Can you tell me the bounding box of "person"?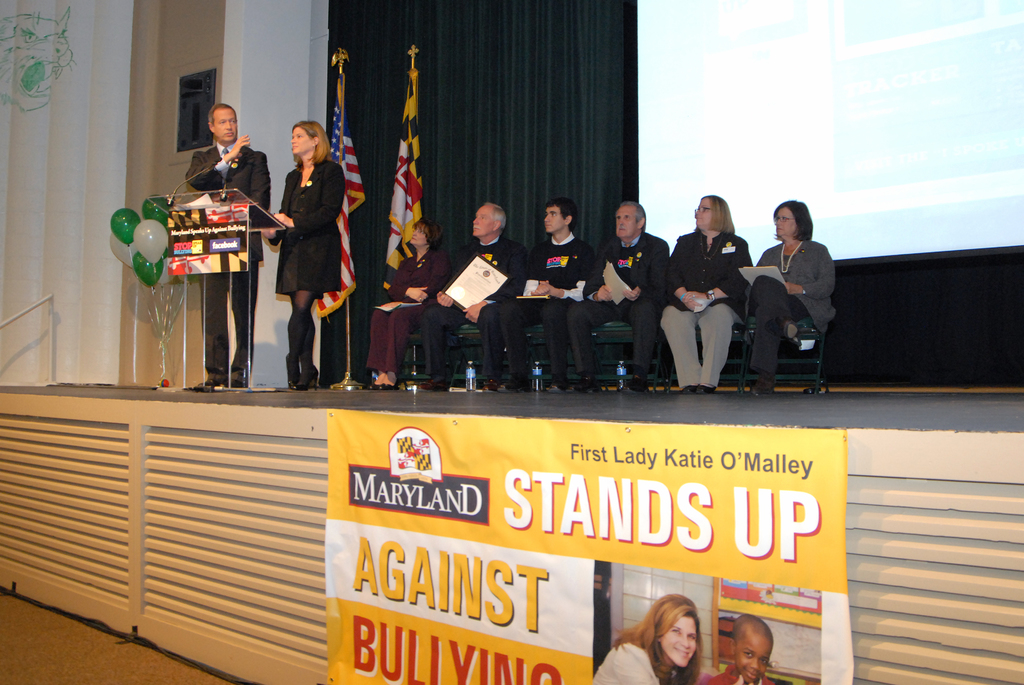
select_region(257, 121, 349, 392).
